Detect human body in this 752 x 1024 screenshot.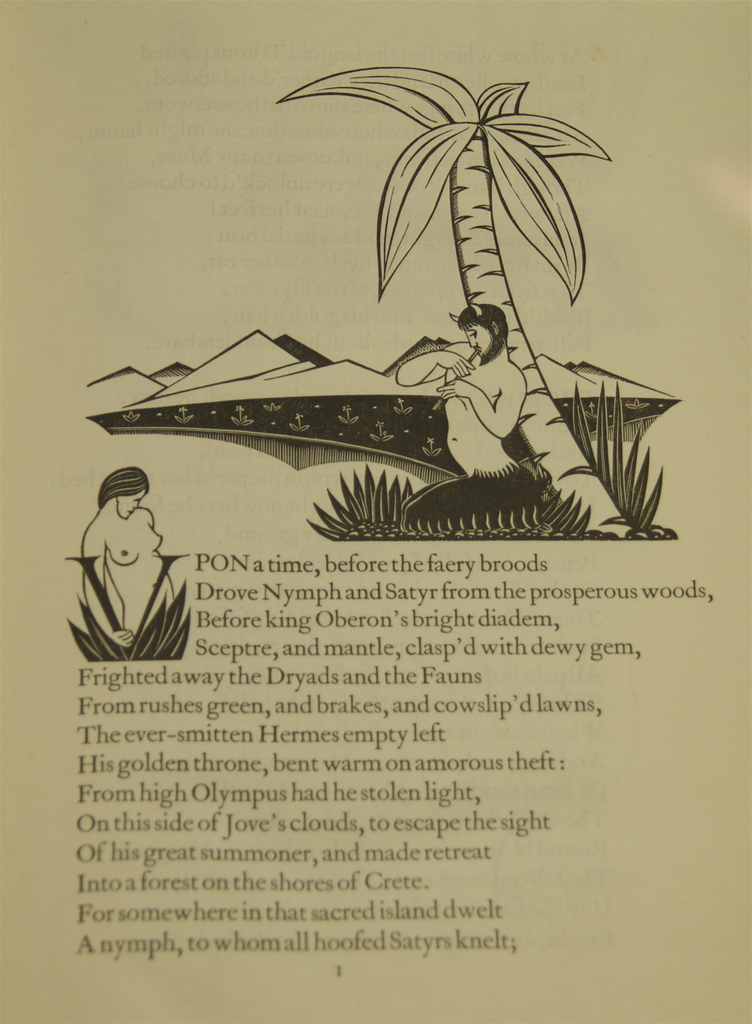
Detection: pyautogui.locateOnScreen(72, 464, 196, 664).
